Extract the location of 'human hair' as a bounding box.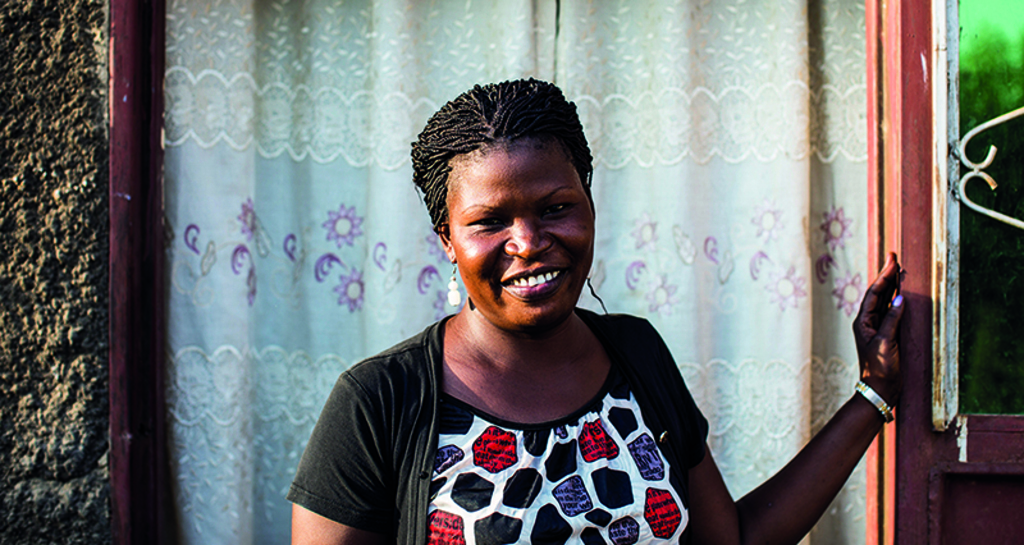
[415,72,590,264].
